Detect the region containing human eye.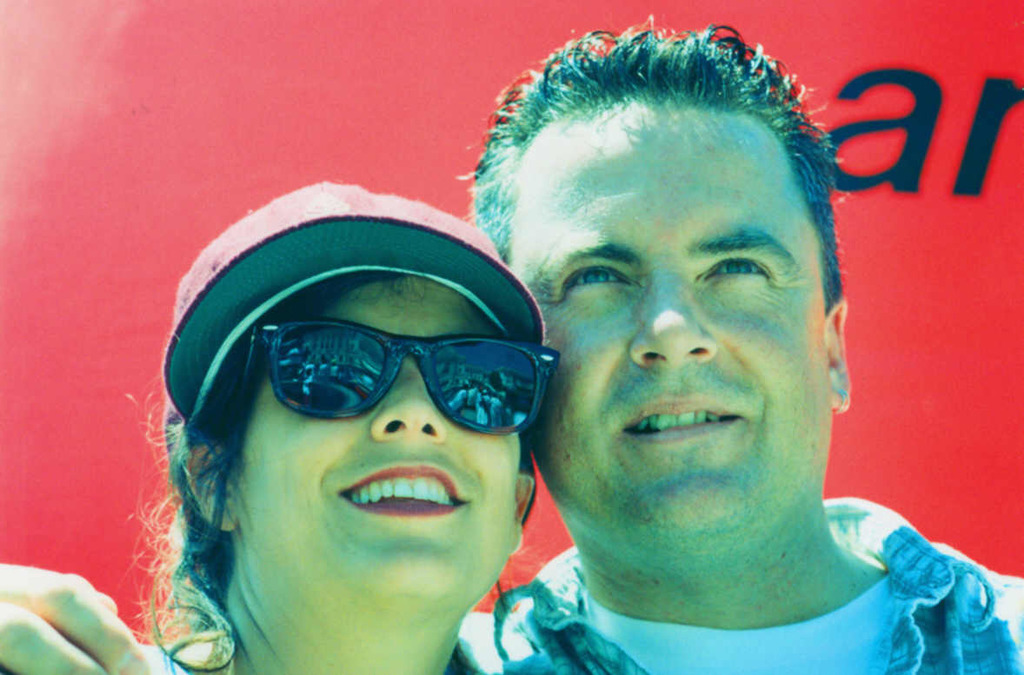
select_region(703, 236, 786, 306).
